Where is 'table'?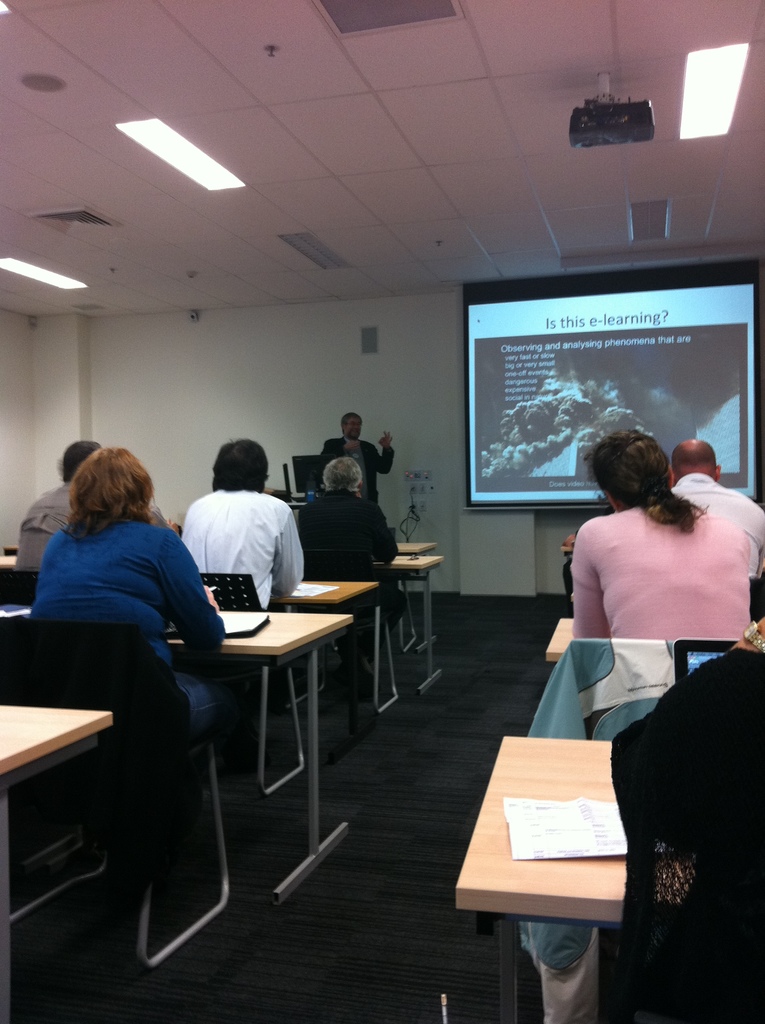
1,688,119,1022.
